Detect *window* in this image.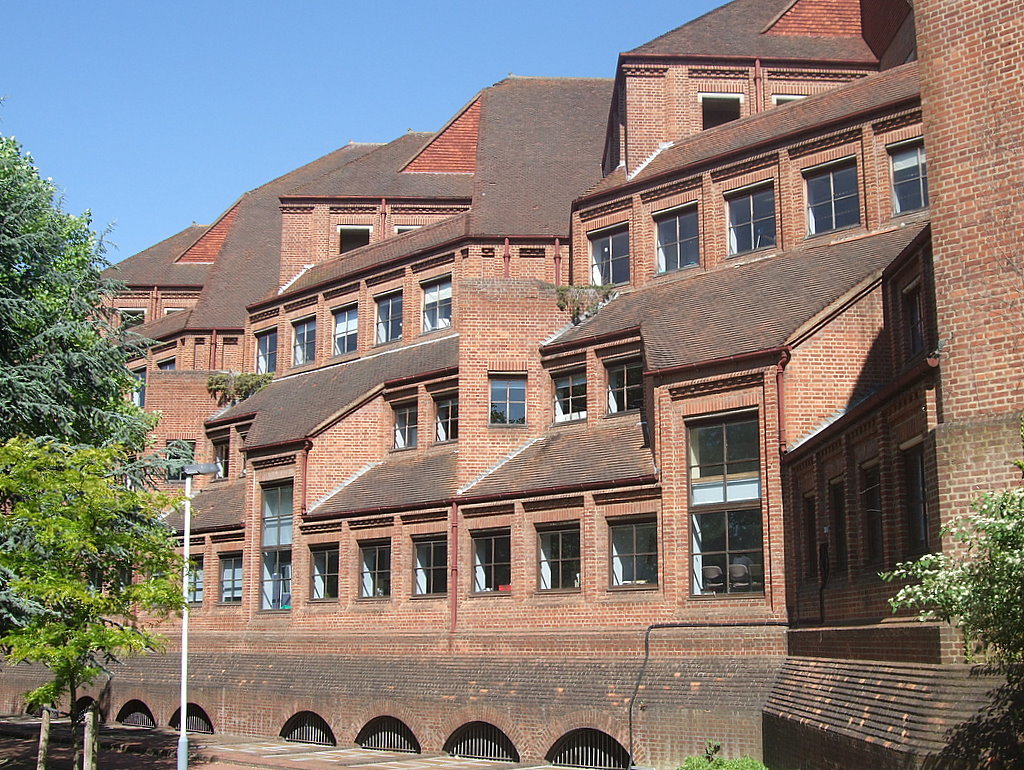
Detection: (left=889, top=271, right=934, bottom=364).
